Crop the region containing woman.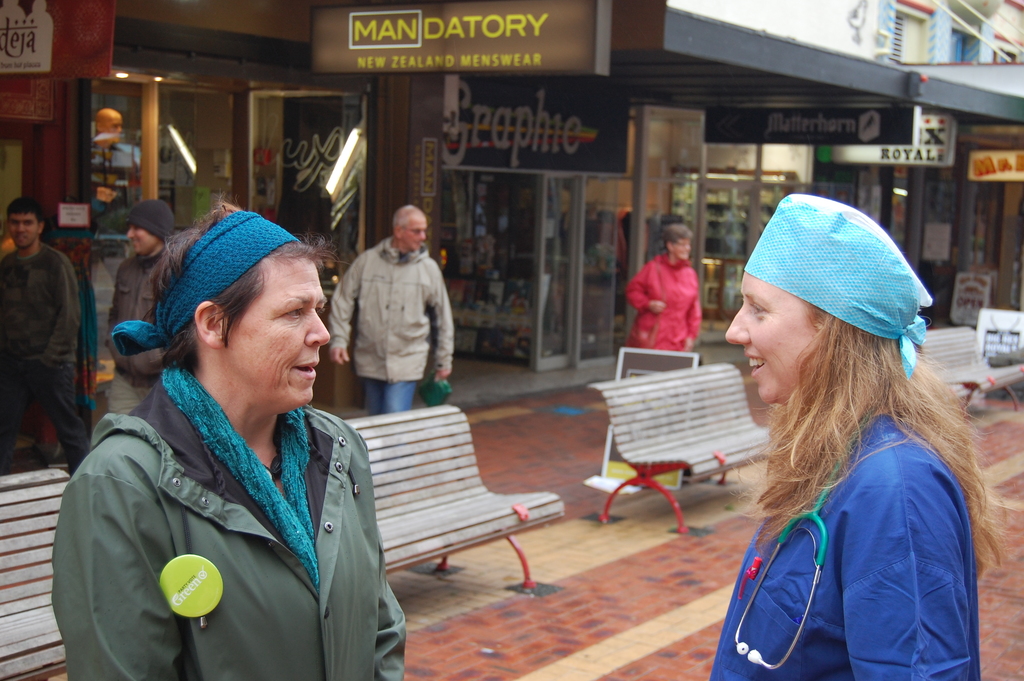
Crop region: select_region(725, 193, 1007, 680).
